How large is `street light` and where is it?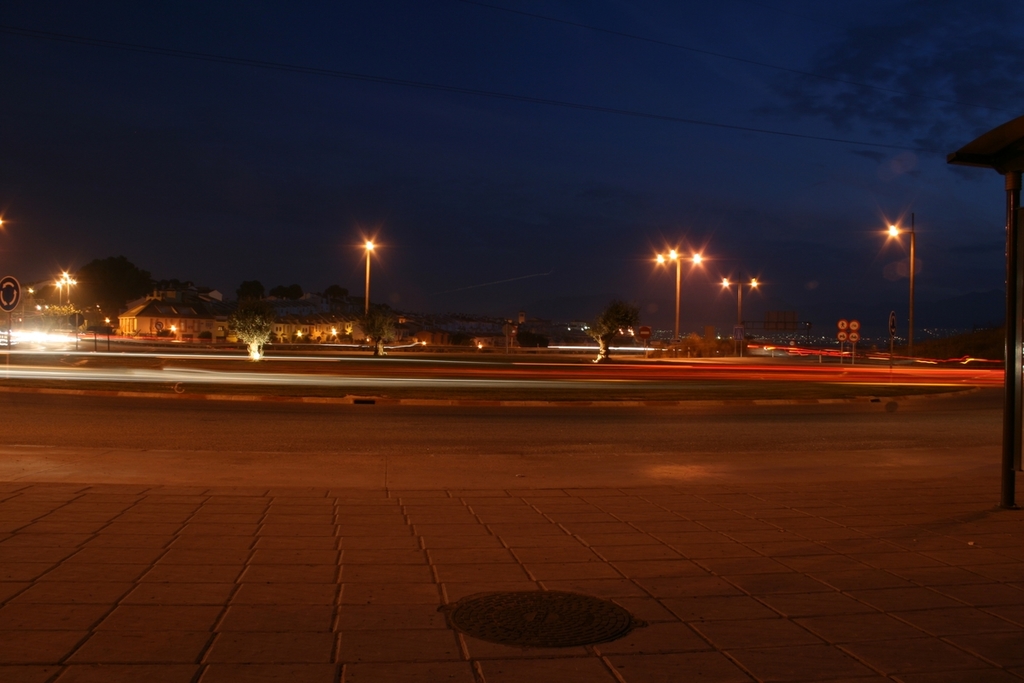
Bounding box: {"left": 719, "top": 274, "right": 761, "bottom": 336}.
